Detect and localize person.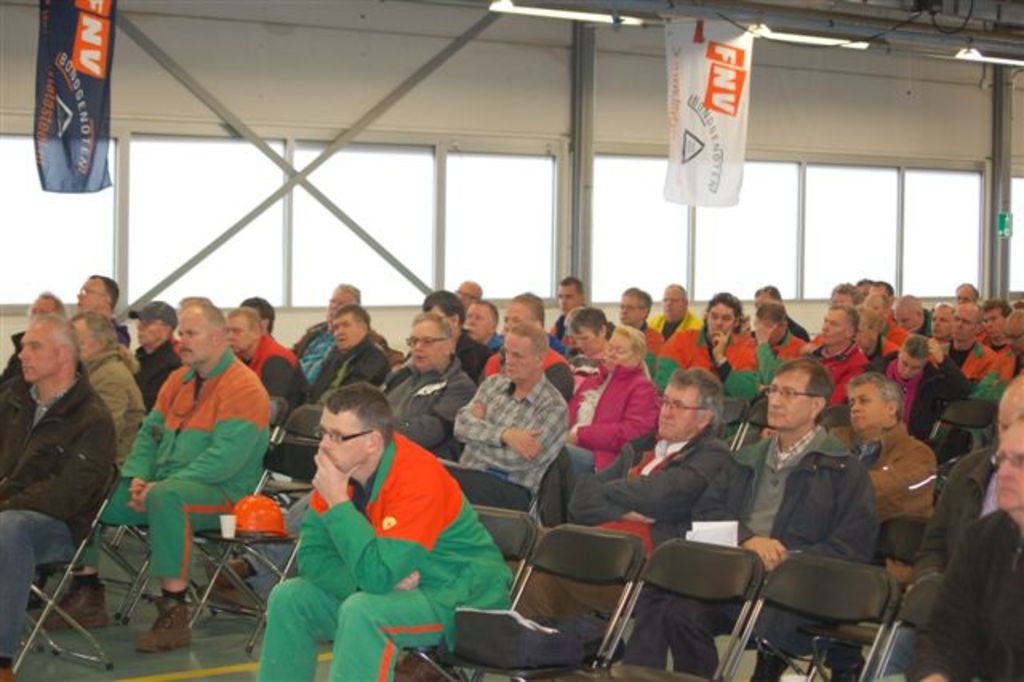
Localized at 469 299 502 360.
